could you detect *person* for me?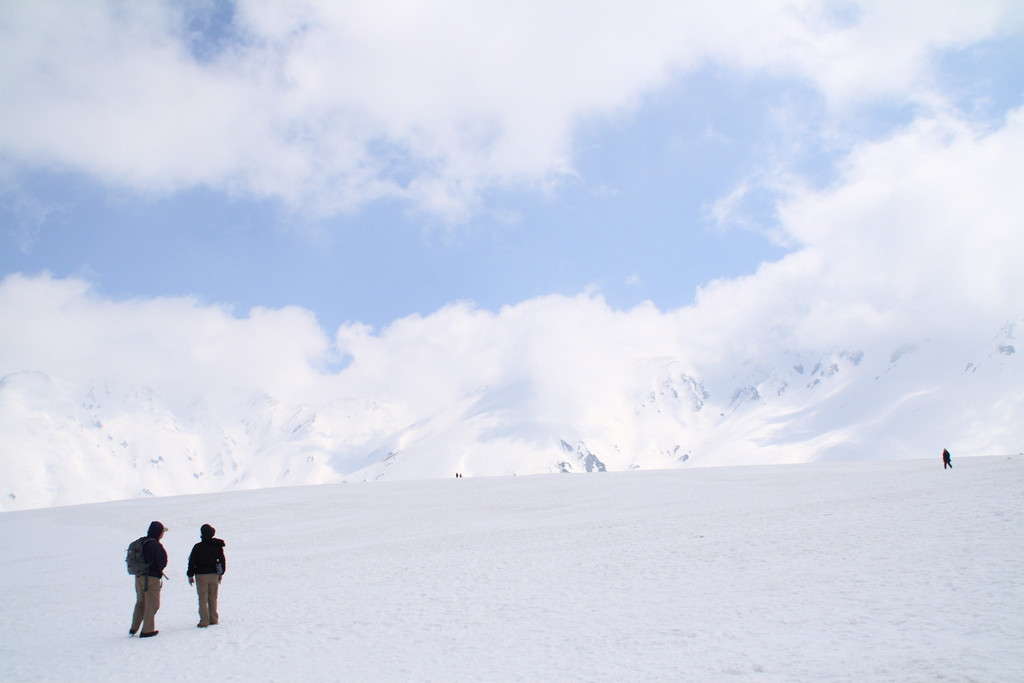
Detection result: <box>128,523,169,636</box>.
